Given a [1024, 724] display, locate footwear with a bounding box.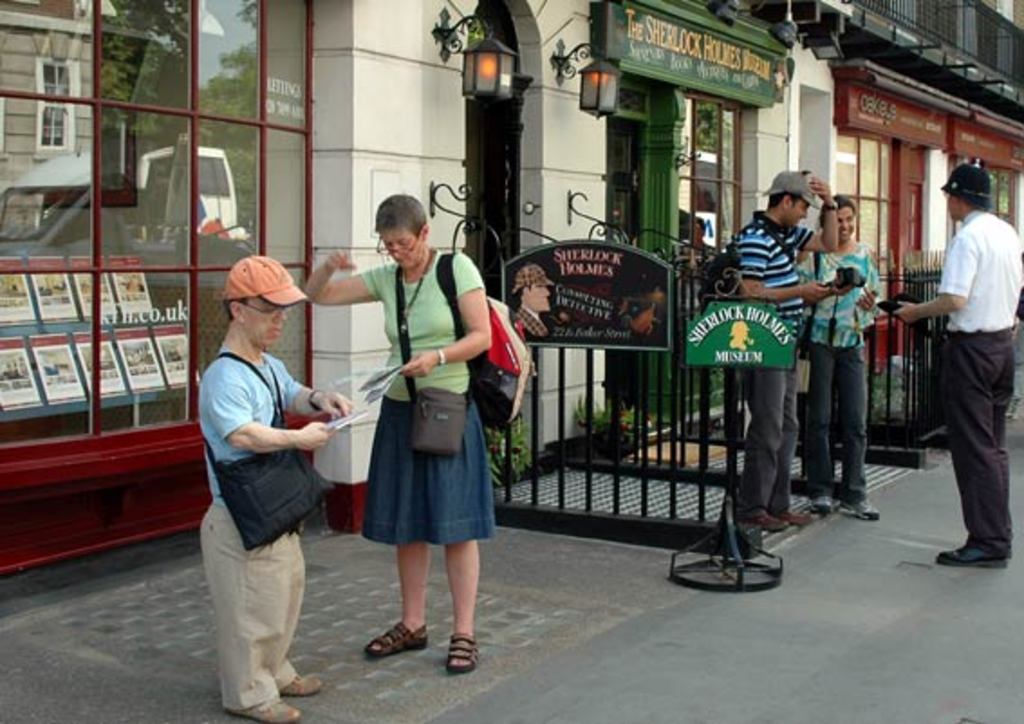
Located: (left=791, top=500, right=813, bottom=527).
